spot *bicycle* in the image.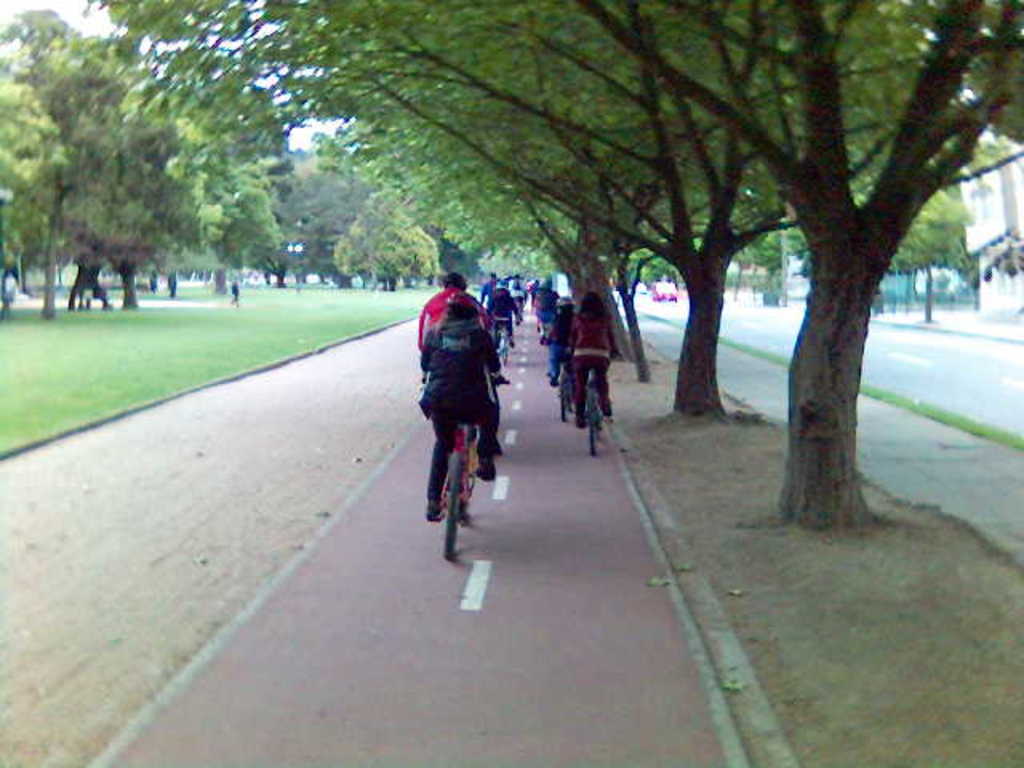
*bicycle* found at (586, 368, 605, 456).
